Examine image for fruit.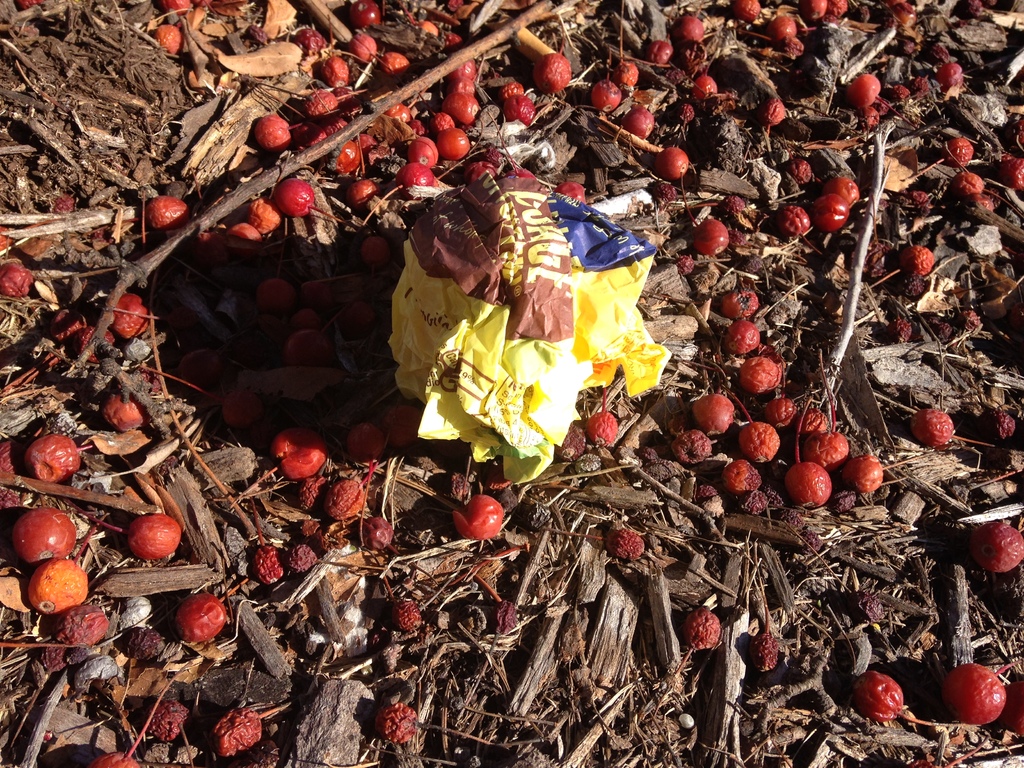
Examination result: region(372, 703, 424, 742).
